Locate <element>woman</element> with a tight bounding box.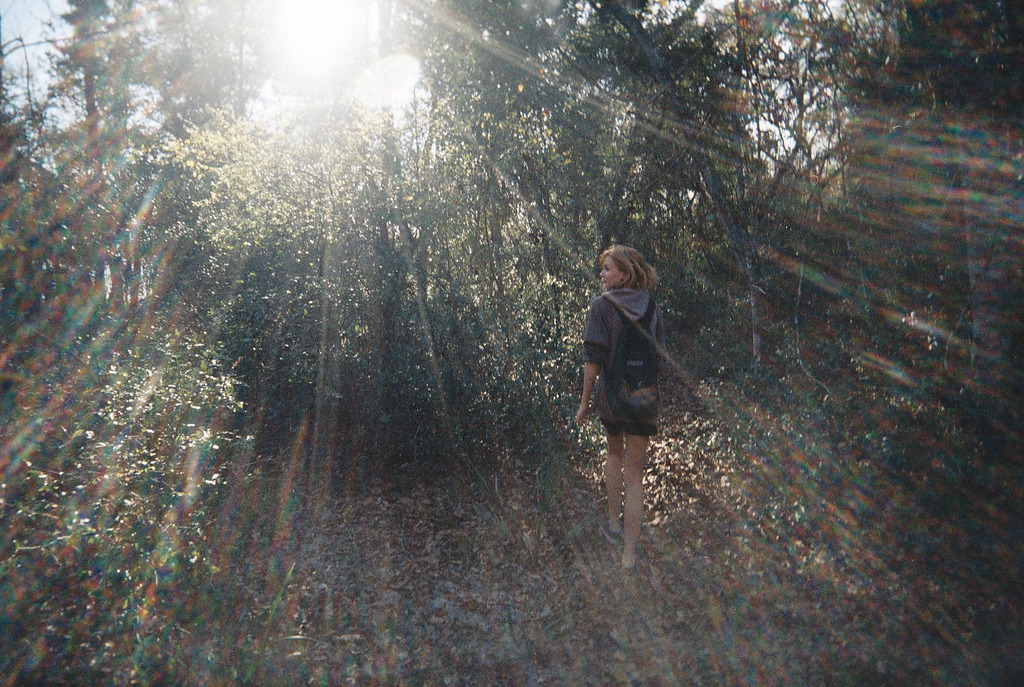
<region>557, 222, 683, 564</region>.
